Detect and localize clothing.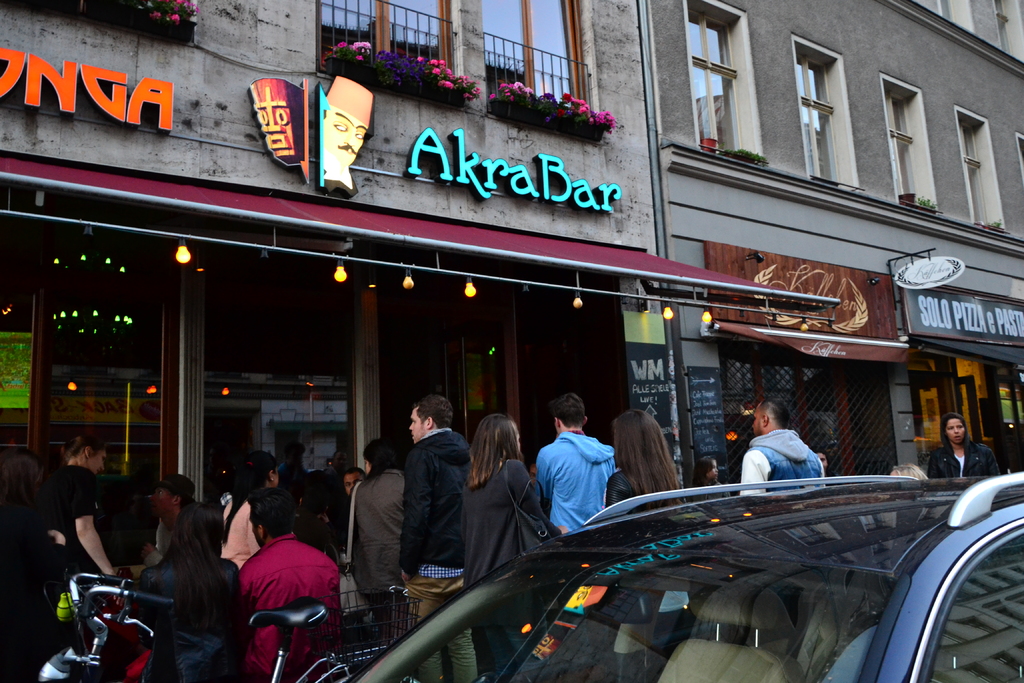
Localized at 237 532 344 682.
